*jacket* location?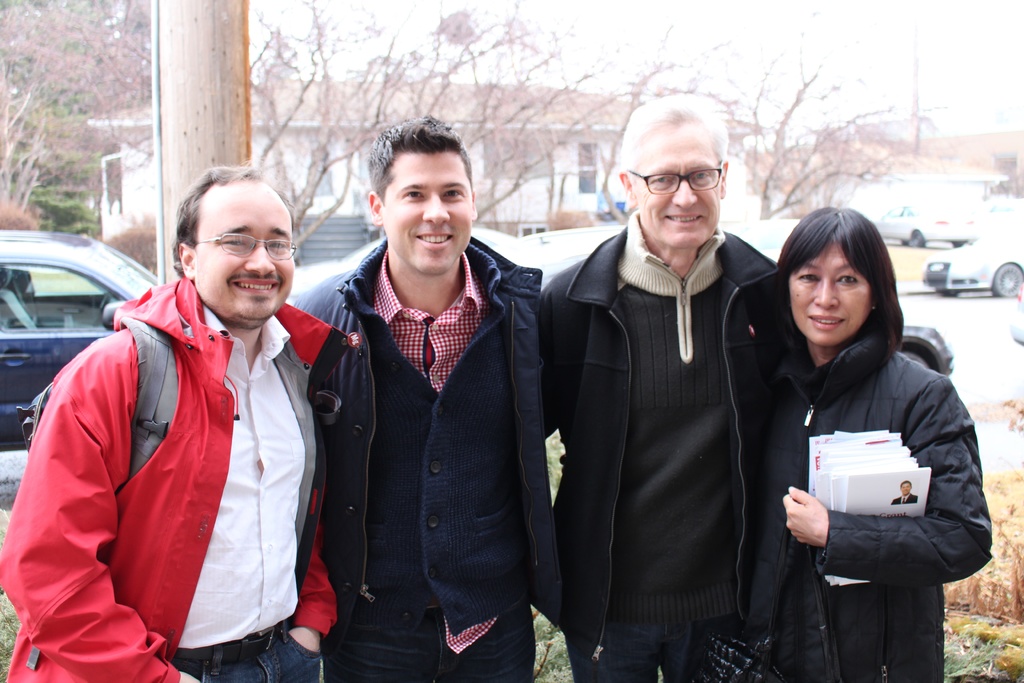
(754, 336, 991, 682)
